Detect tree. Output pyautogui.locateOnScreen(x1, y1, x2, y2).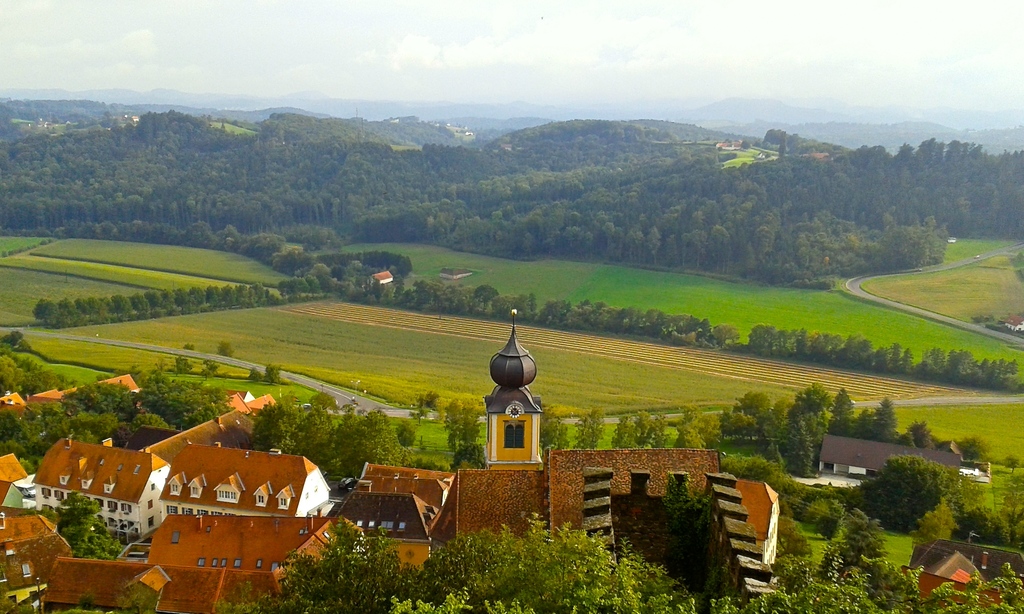
pyautogui.locateOnScreen(0, 408, 76, 474).
